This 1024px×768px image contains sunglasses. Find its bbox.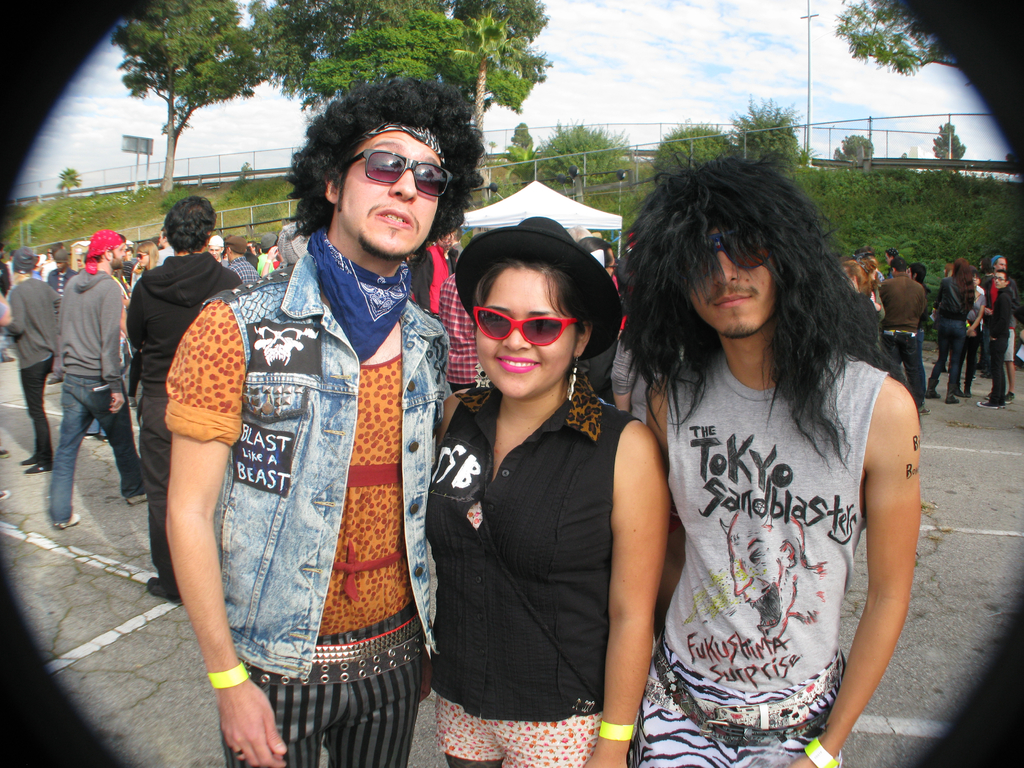
box=[347, 148, 456, 199].
